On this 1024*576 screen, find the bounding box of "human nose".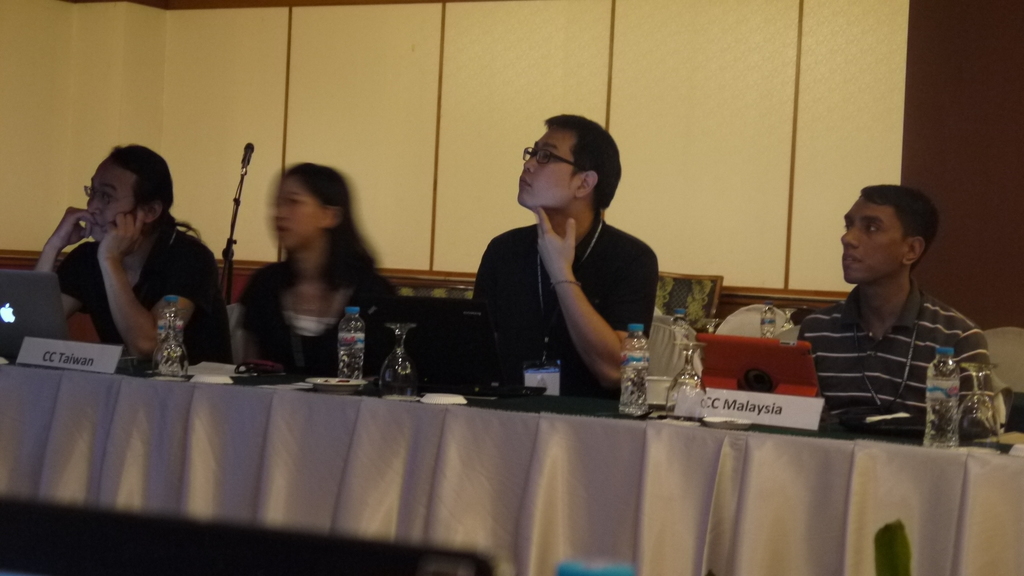
Bounding box: bbox(841, 227, 860, 251).
